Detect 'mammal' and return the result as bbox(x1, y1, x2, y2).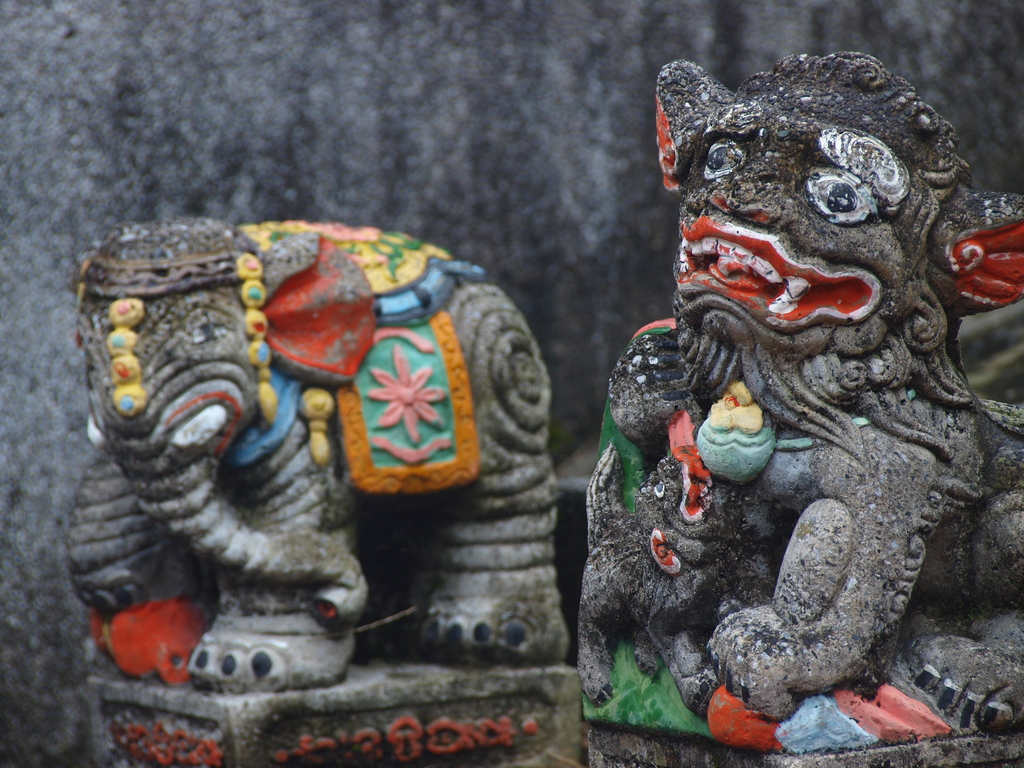
bbox(64, 212, 572, 692).
